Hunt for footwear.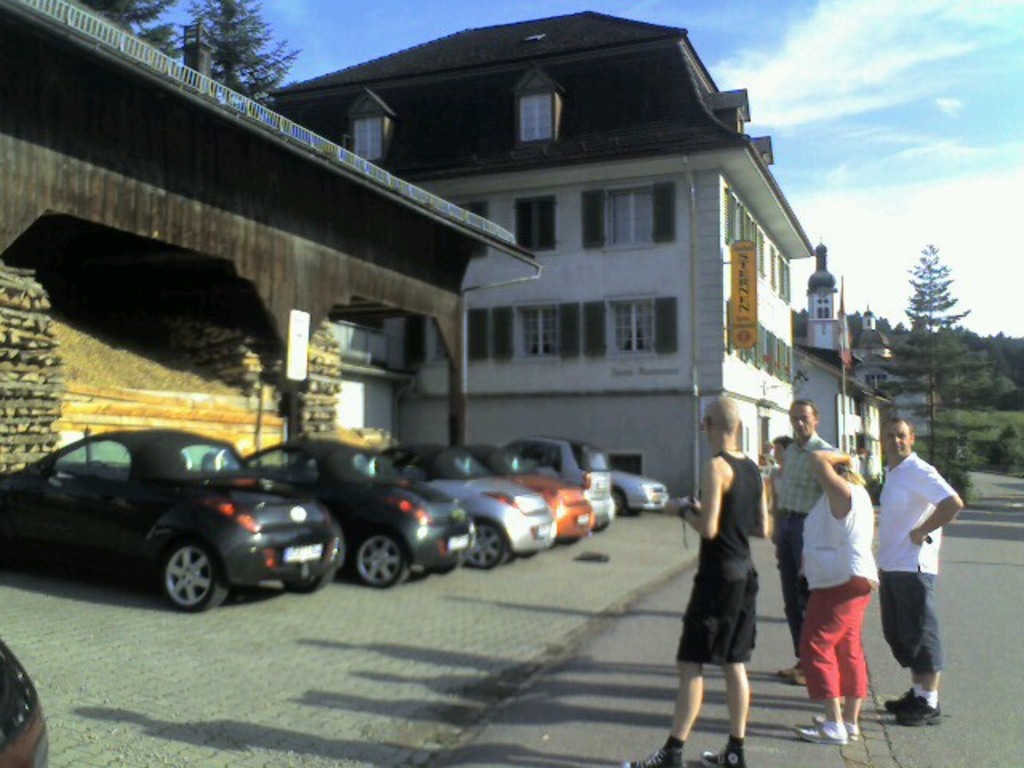
Hunted down at 686:749:744:766.
